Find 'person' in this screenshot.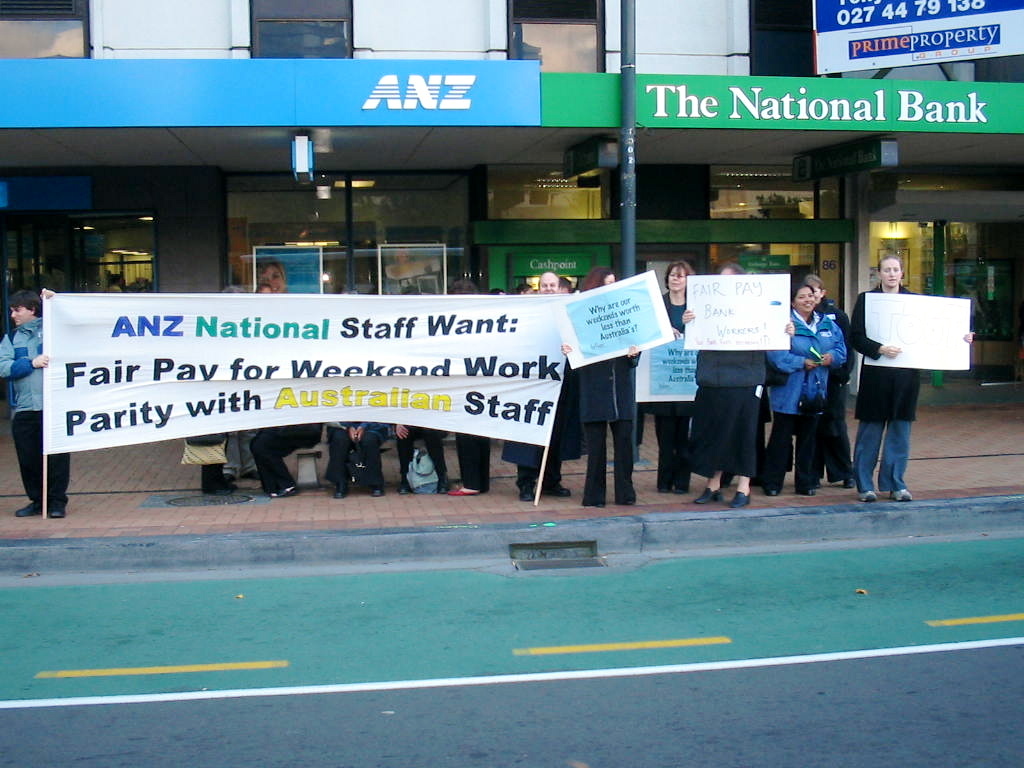
The bounding box for 'person' is 679,261,803,503.
